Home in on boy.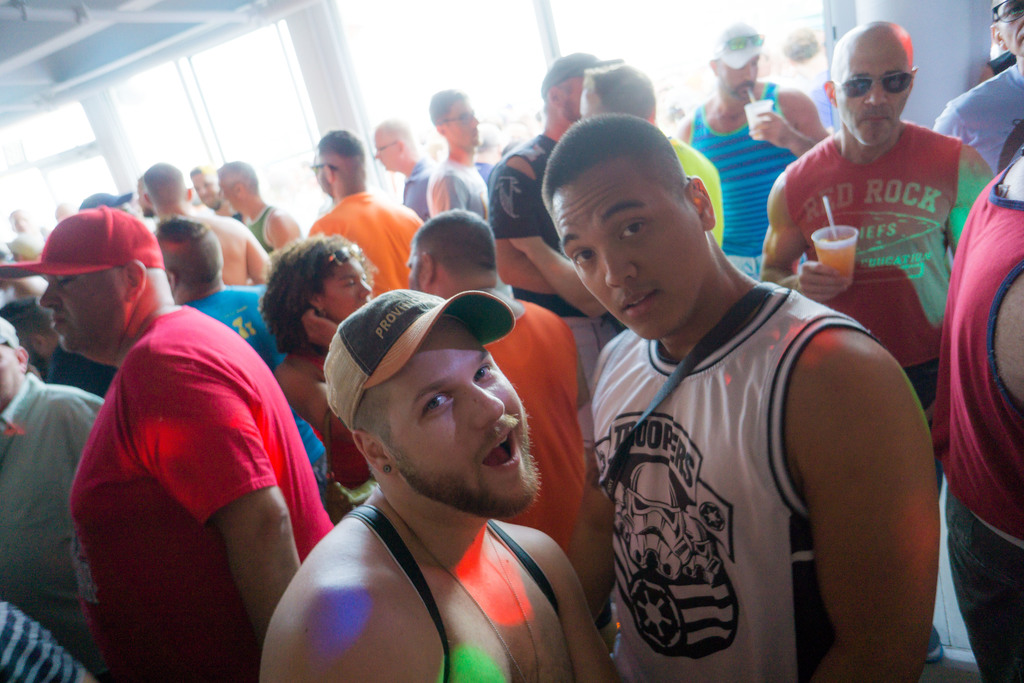
Homed in at 260 291 620 682.
